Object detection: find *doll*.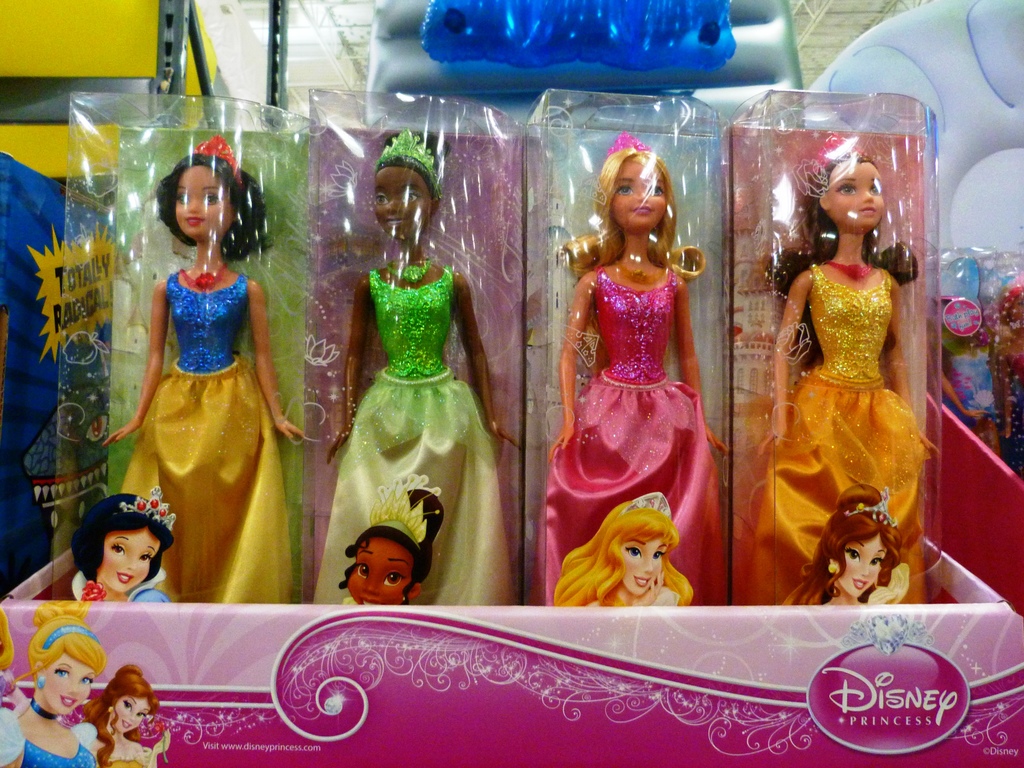
70:478:178:613.
